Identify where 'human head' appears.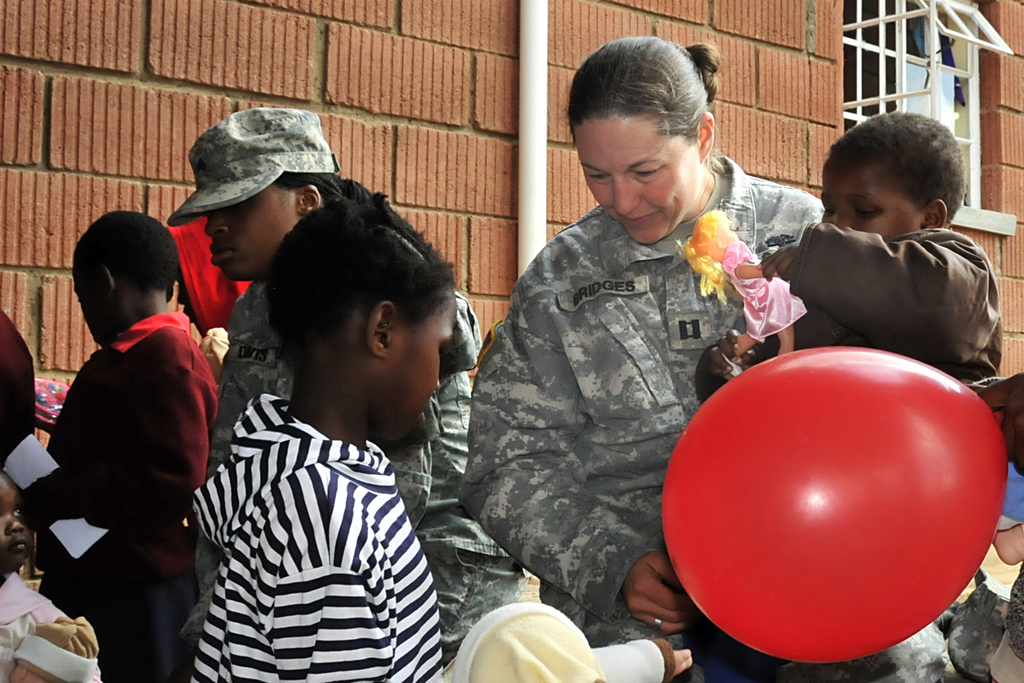
Appears at box=[264, 199, 456, 440].
